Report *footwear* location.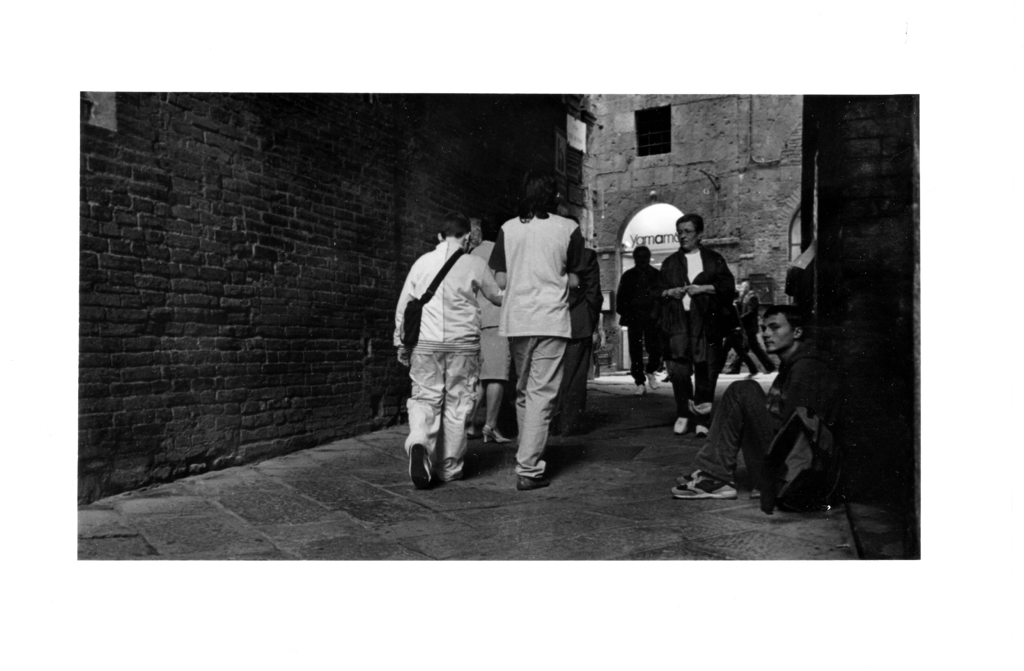
Report: left=641, top=372, right=661, bottom=391.
